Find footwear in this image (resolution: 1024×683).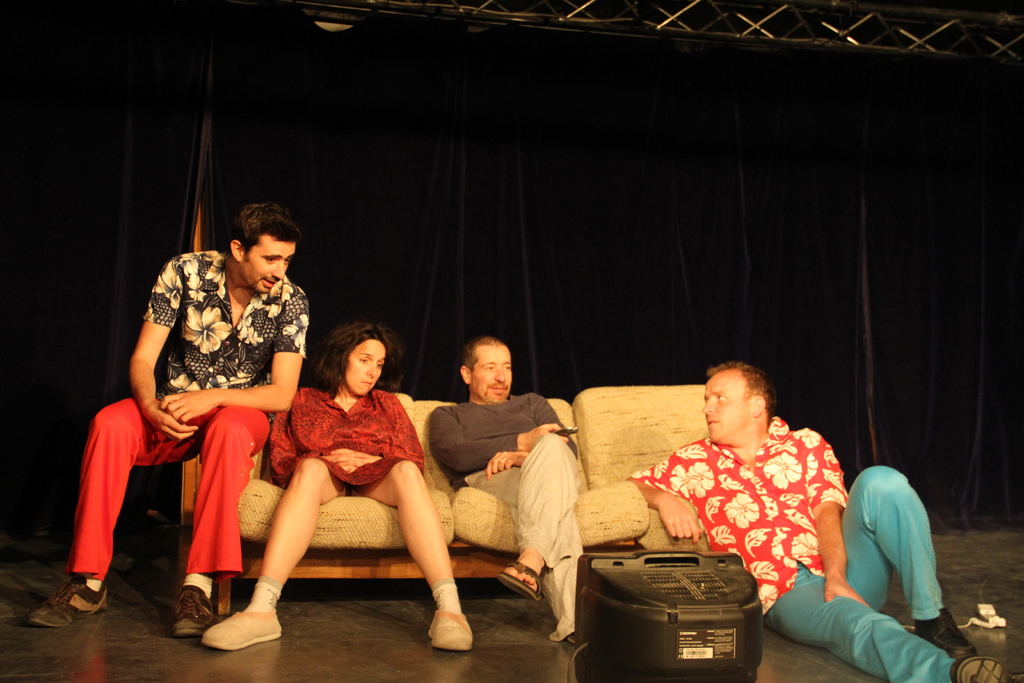
177/588/217/641.
